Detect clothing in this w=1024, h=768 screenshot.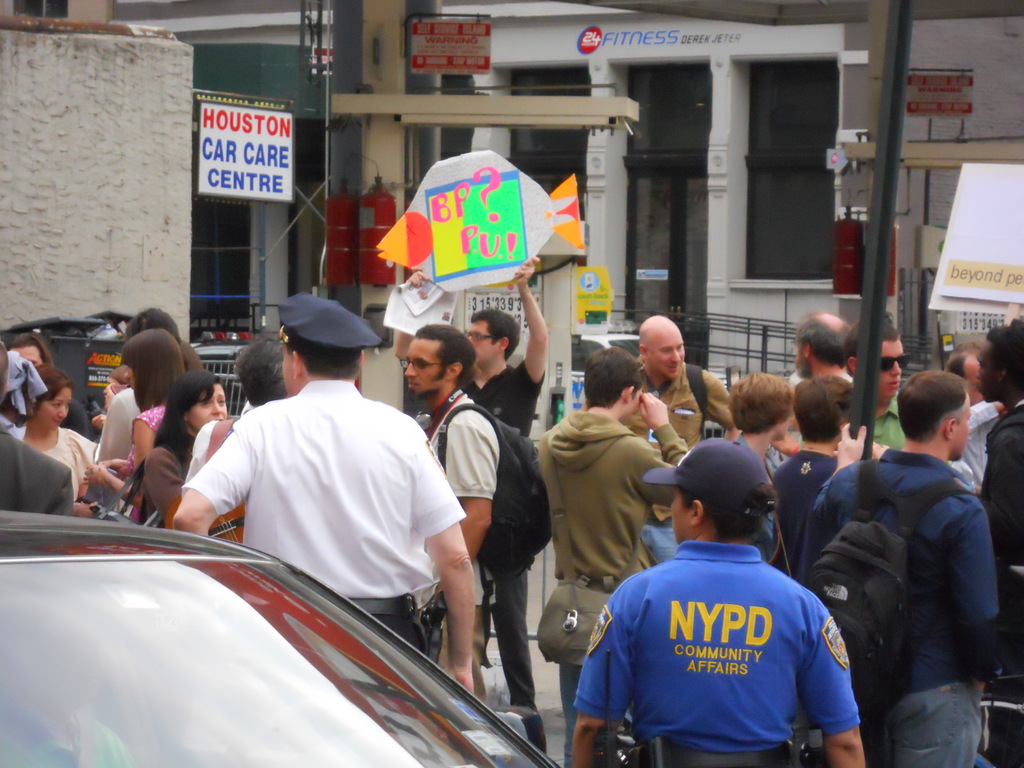
Detection: select_region(476, 358, 549, 712).
